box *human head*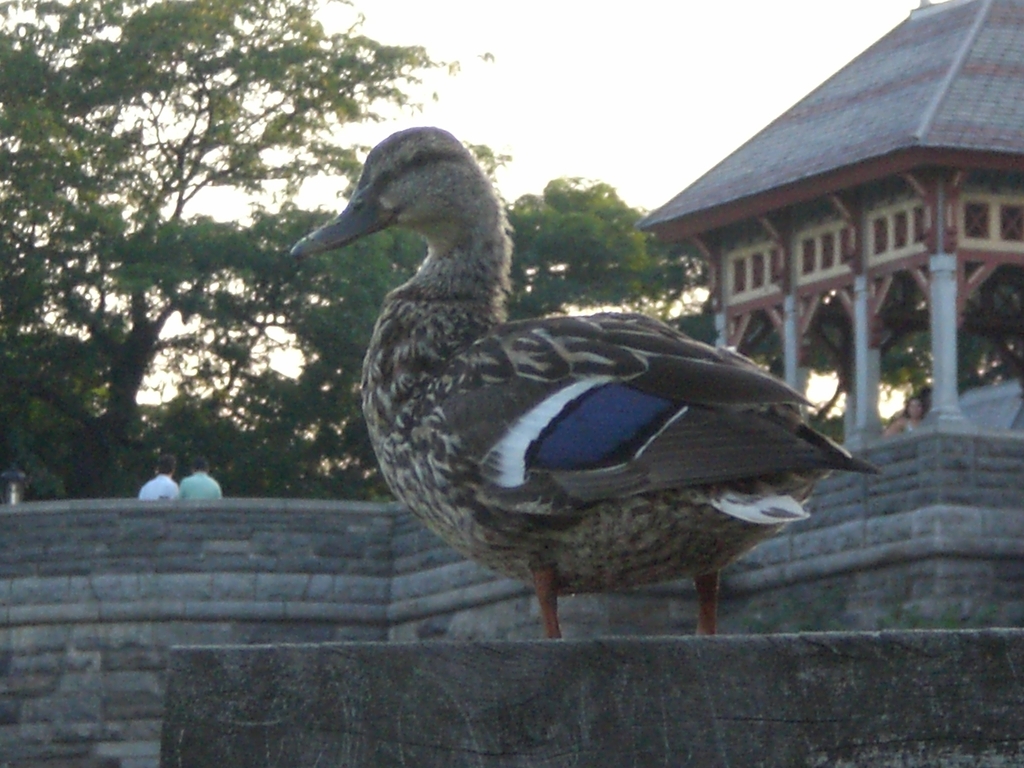
(x1=191, y1=451, x2=214, y2=474)
